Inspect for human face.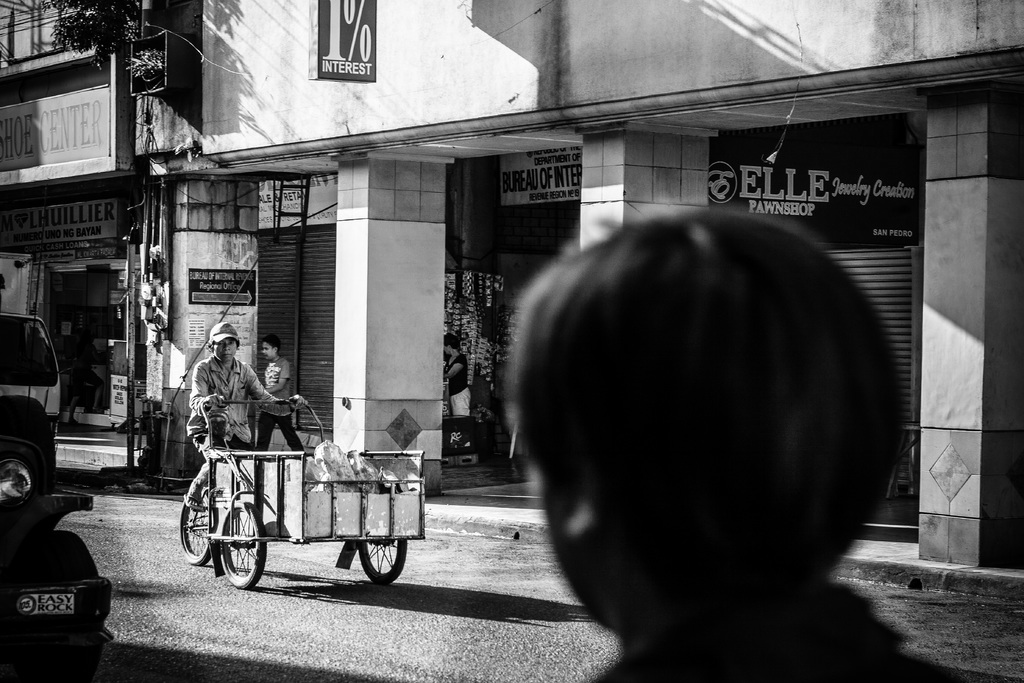
Inspection: crop(264, 342, 275, 361).
